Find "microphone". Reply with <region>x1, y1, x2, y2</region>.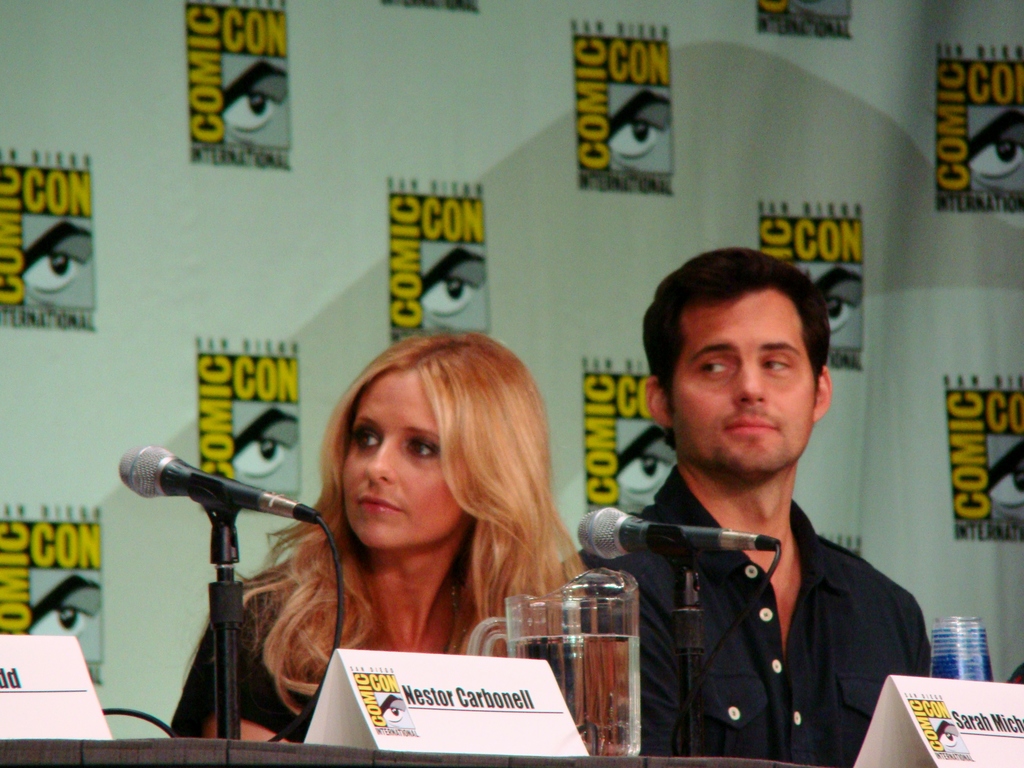
<region>97, 442, 328, 520</region>.
